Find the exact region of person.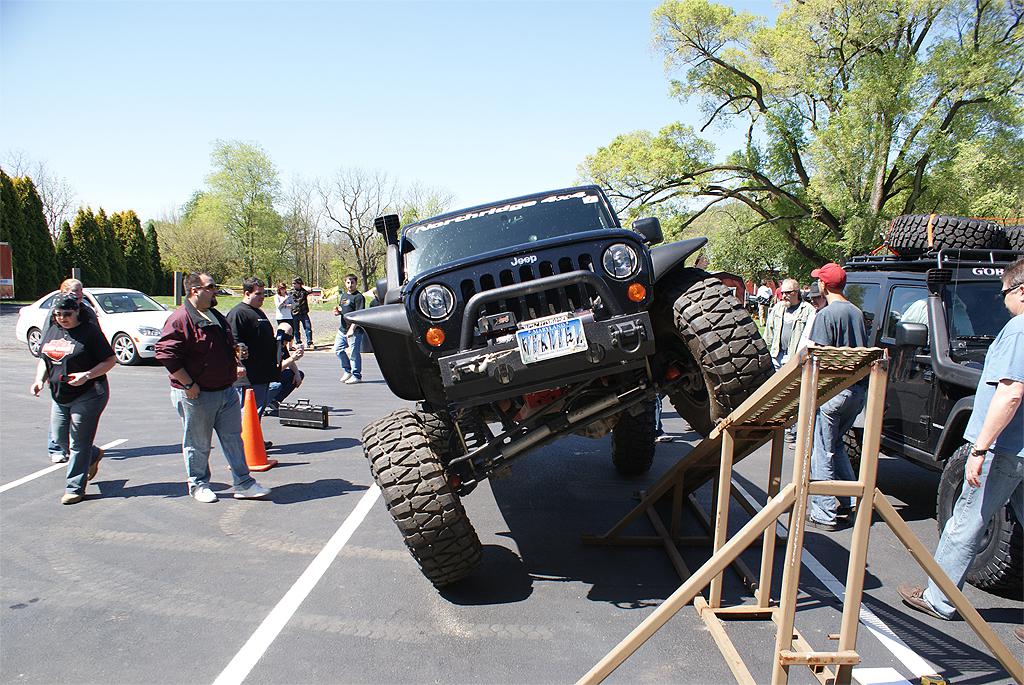
Exact region: {"x1": 271, "y1": 284, "x2": 290, "y2": 332}.
